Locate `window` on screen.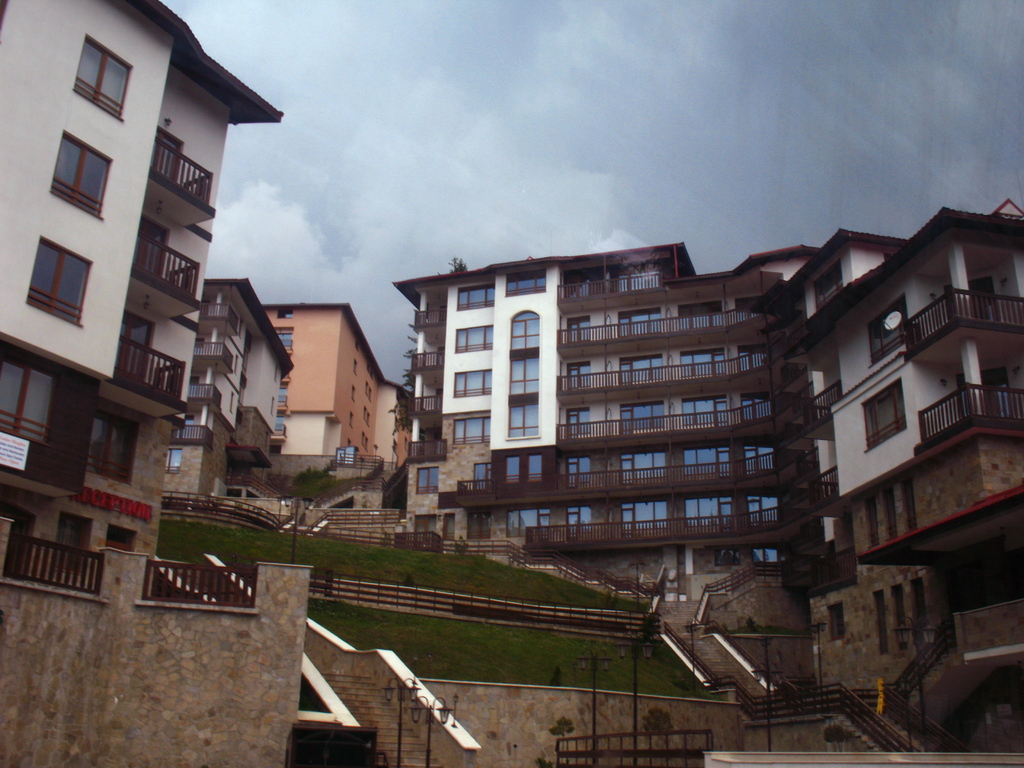
On screen at (620,404,668,426).
